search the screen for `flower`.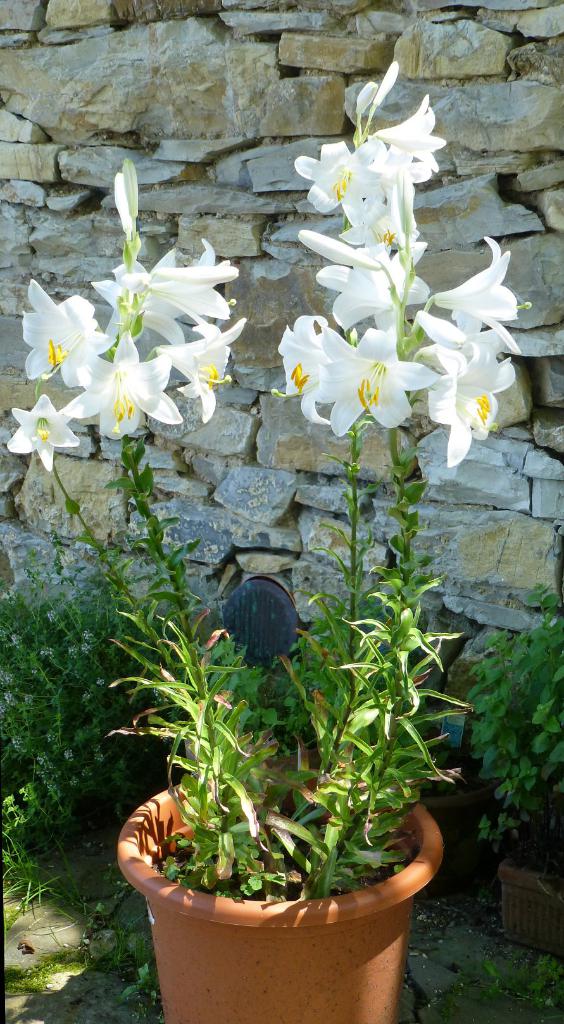
Found at <region>113, 168, 133, 232</region>.
